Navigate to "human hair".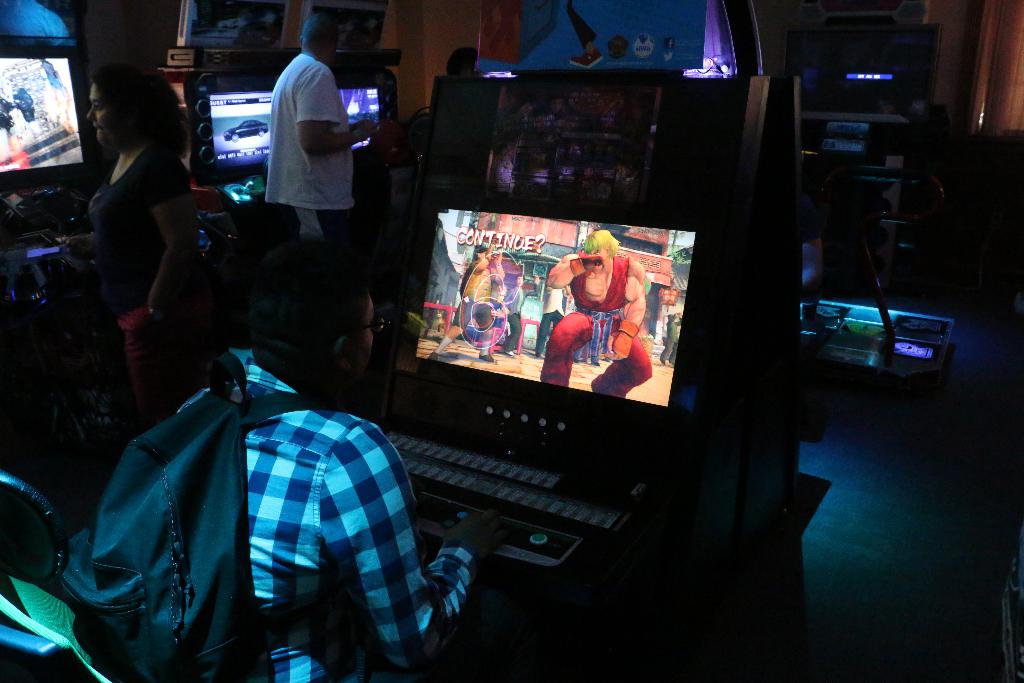
Navigation target: 90/65/190/162.
